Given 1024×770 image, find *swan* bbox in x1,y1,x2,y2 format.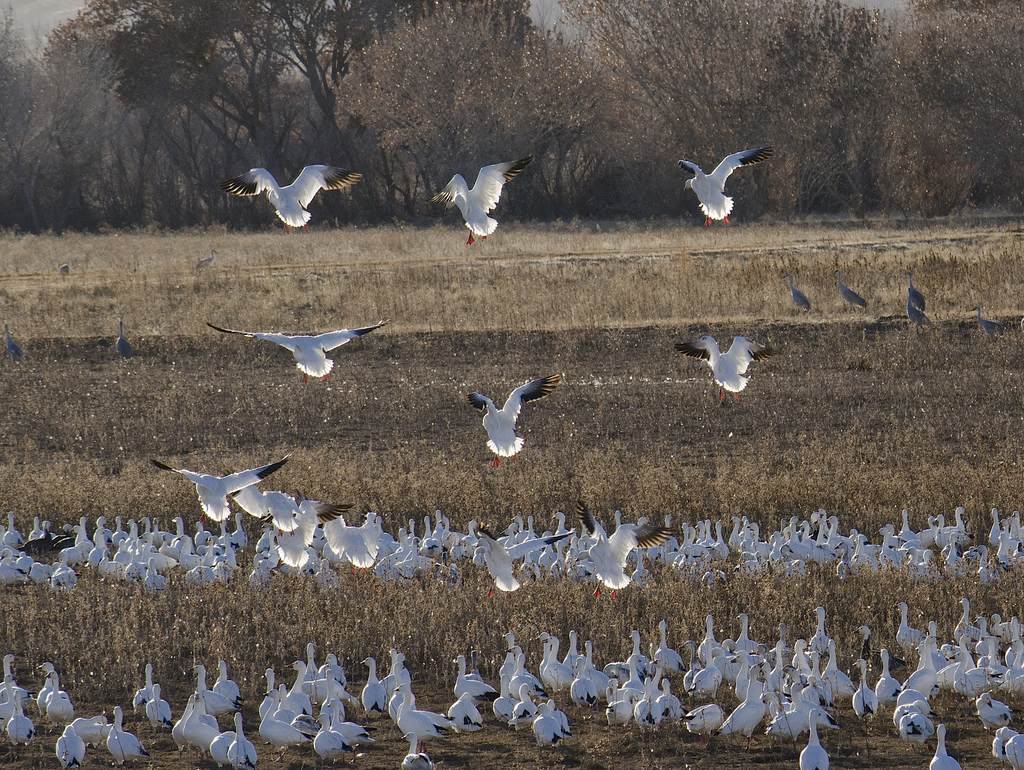
623,630,652,680.
